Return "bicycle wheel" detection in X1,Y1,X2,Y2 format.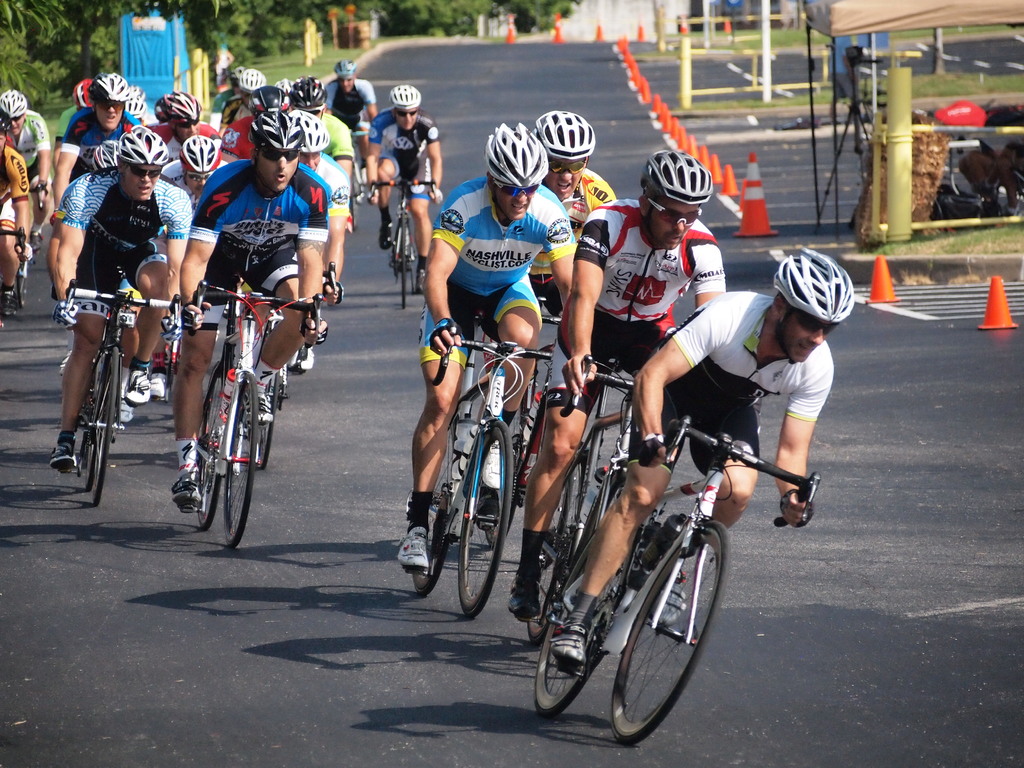
412,435,452,597.
